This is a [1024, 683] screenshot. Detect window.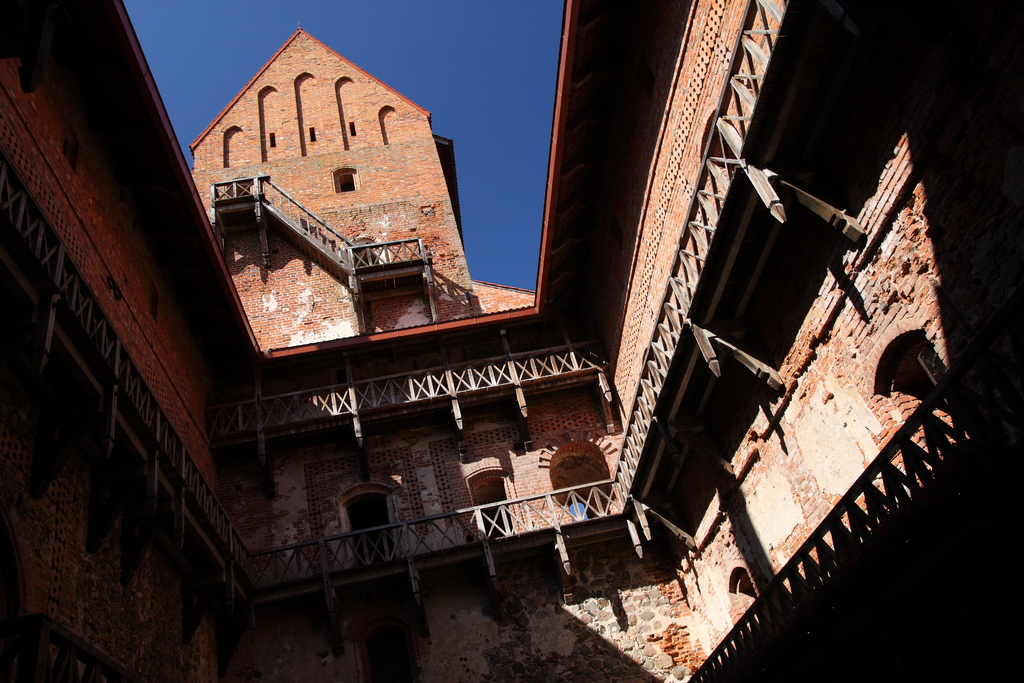
[337, 172, 354, 189].
